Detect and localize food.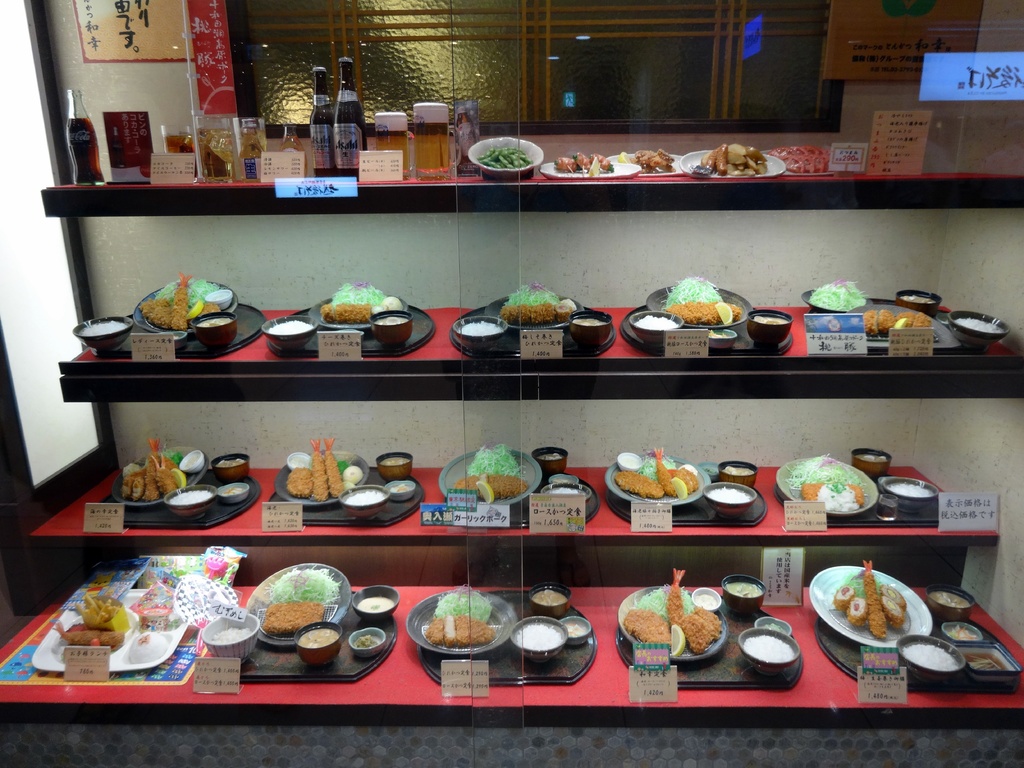
Localized at {"x1": 751, "y1": 311, "x2": 788, "y2": 328}.
